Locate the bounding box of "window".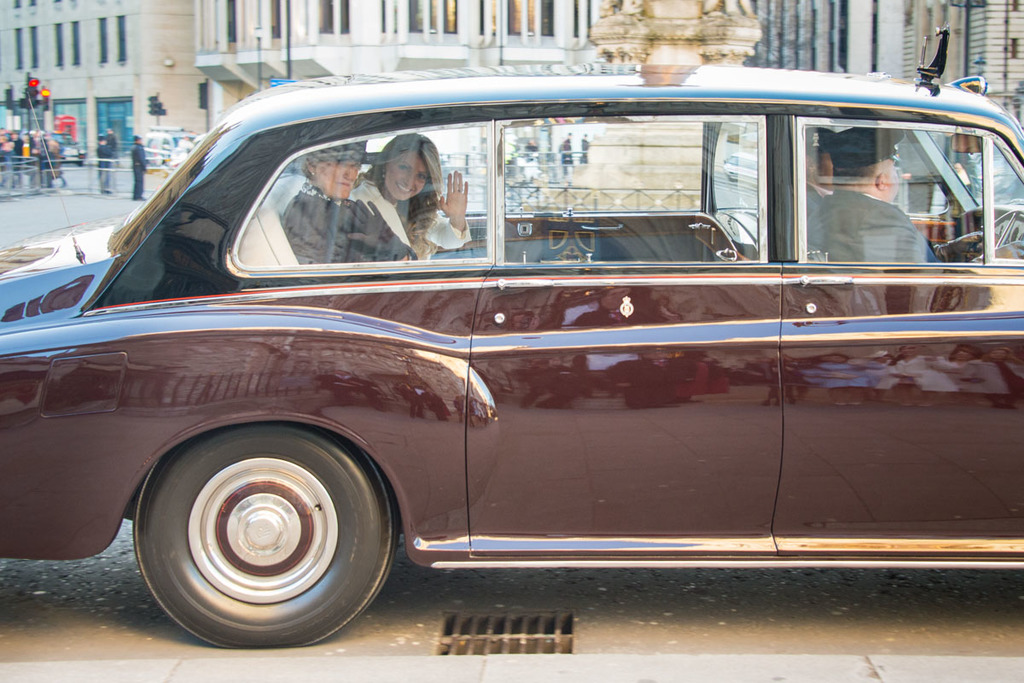
Bounding box: [227, 137, 494, 280].
